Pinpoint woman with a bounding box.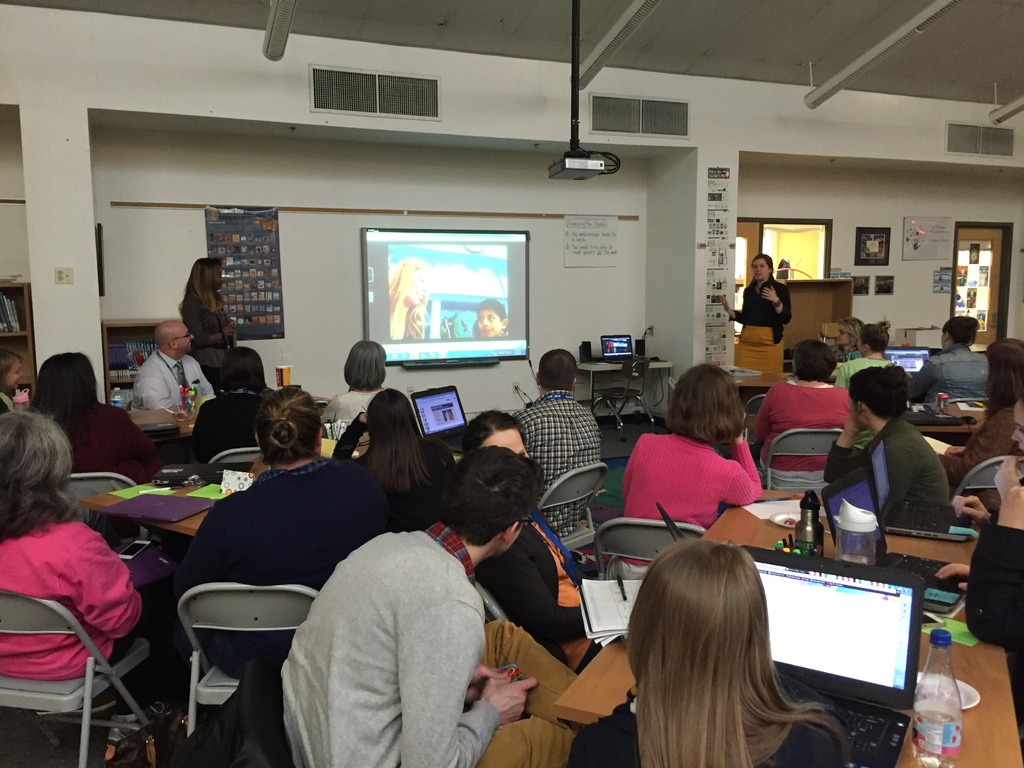
bbox=[0, 406, 179, 767].
